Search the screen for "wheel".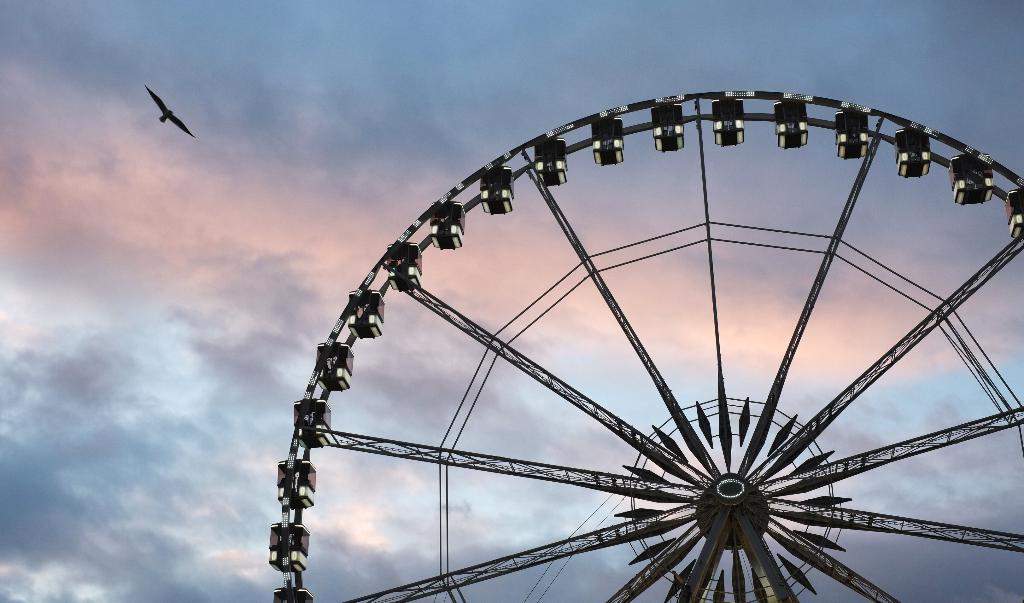
Found at <box>268,86,1023,602</box>.
